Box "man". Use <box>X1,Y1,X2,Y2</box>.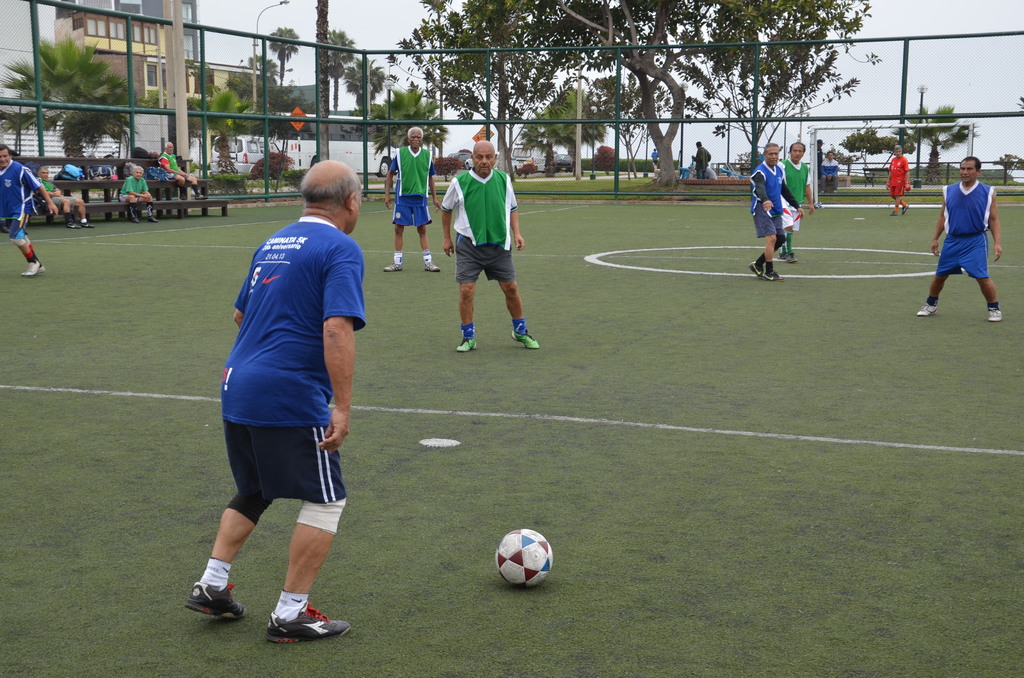
<box>749,141,804,278</box>.
